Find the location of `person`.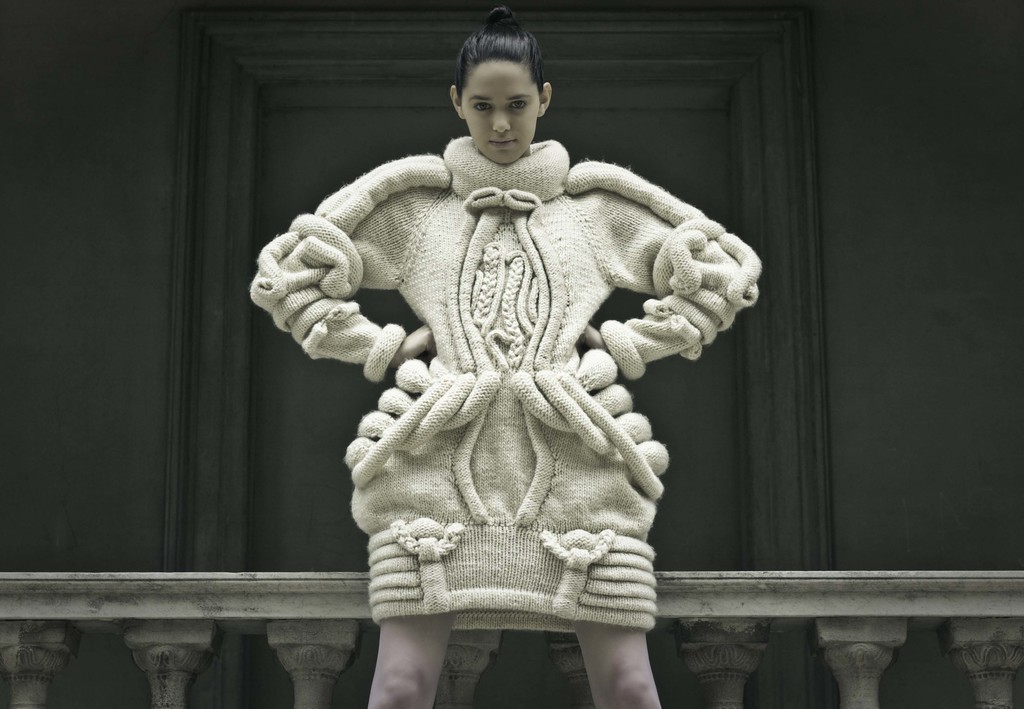
Location: {"x1": 252, "y1": 4, "x2": 760, "y2": 708}.
